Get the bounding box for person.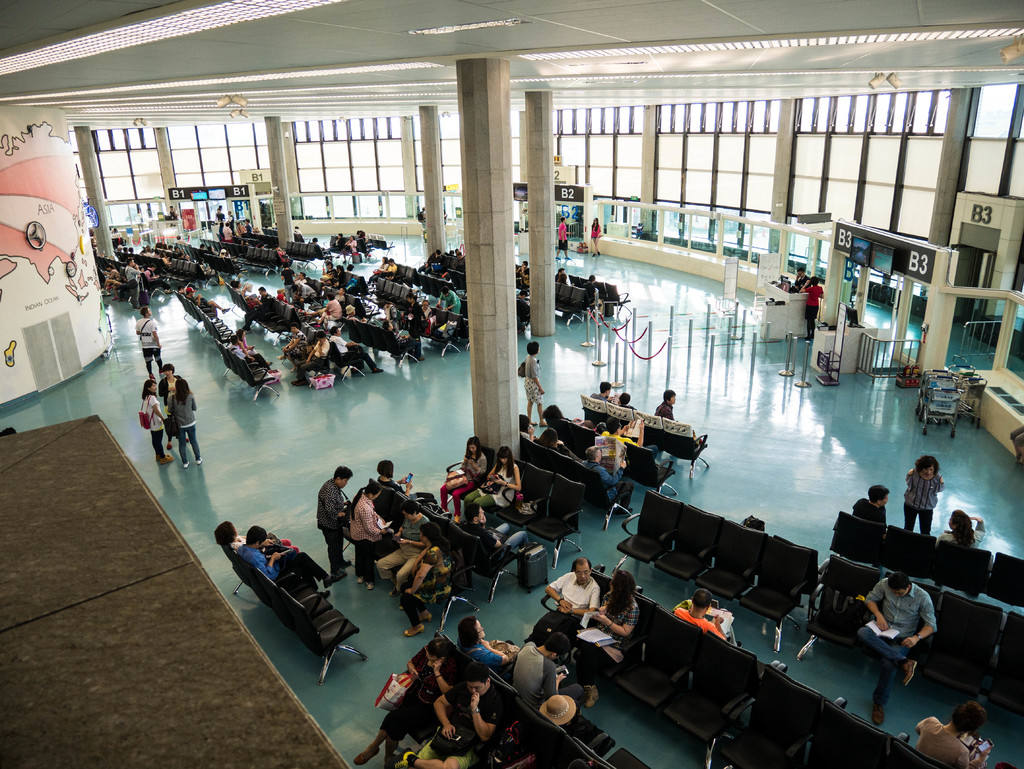
(669, 590, 744, 650).
